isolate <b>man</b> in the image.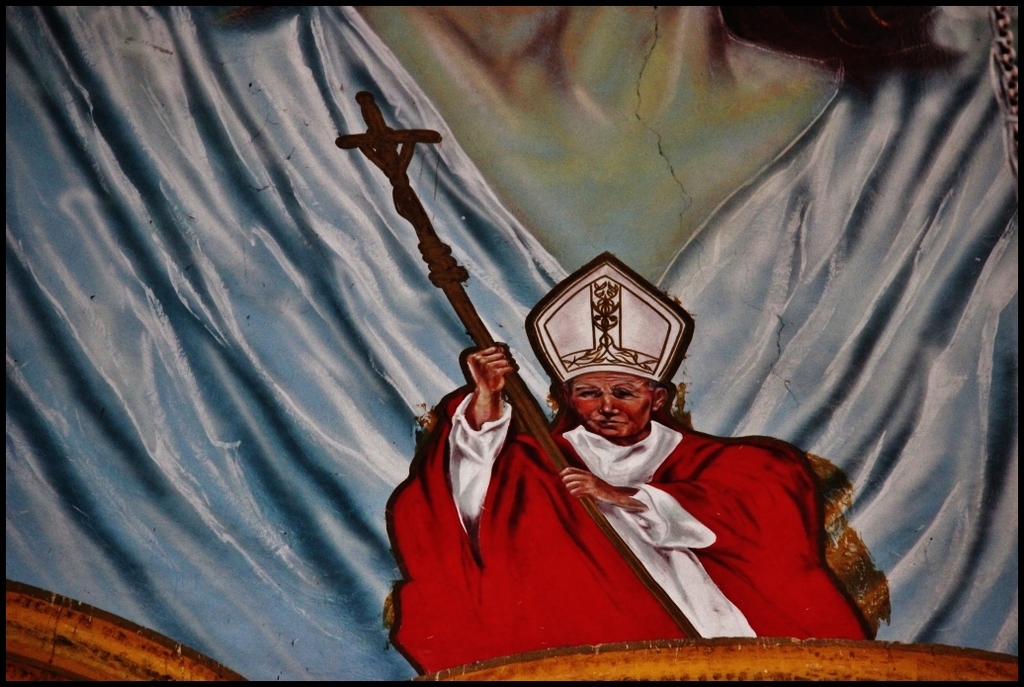
Isolated region: x1=343, y1=147, x2=845, y2=629.
